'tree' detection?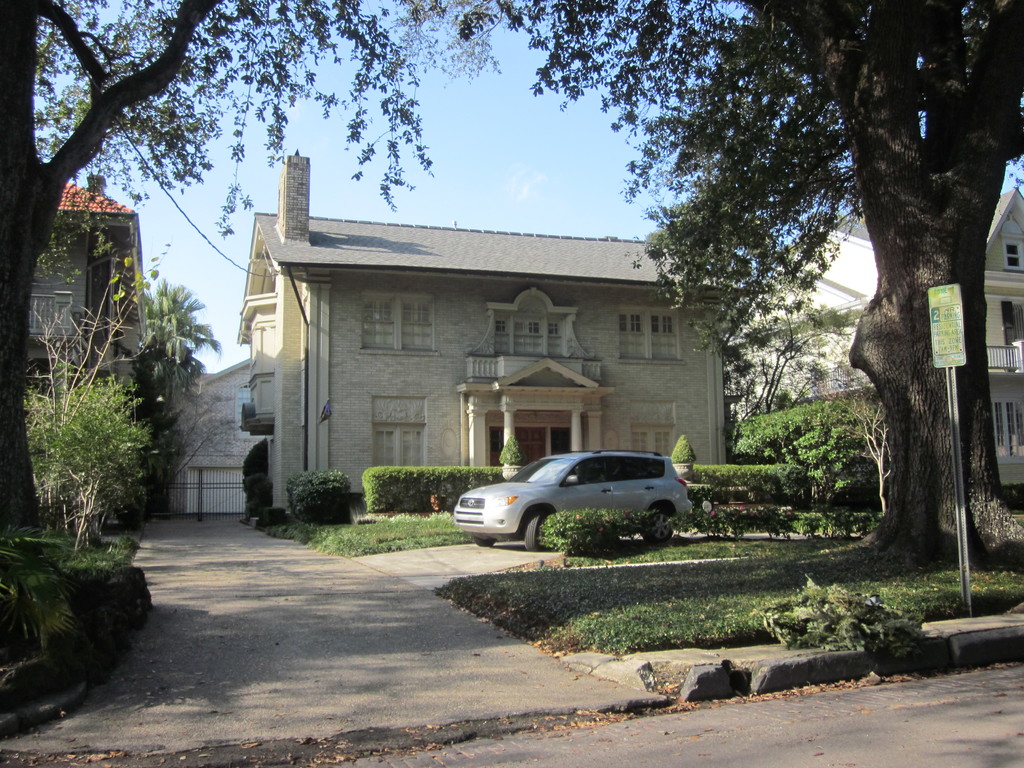
<region>0, 0, 431, 536</region>
